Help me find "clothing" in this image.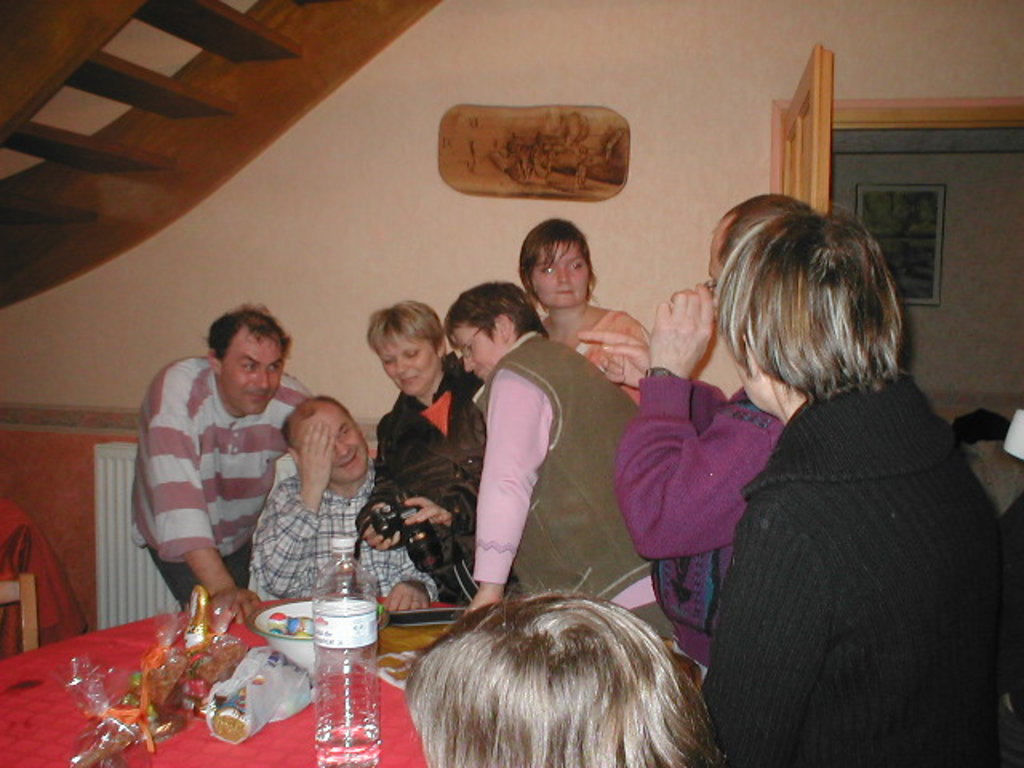
Found it: Rect(227, 450, 446, 618).
